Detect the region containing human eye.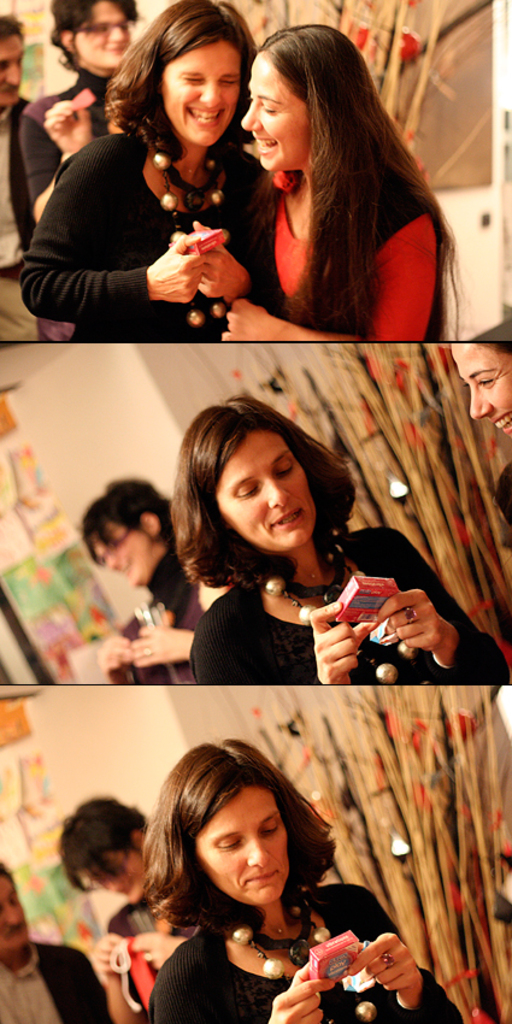
481,372,499,390.
